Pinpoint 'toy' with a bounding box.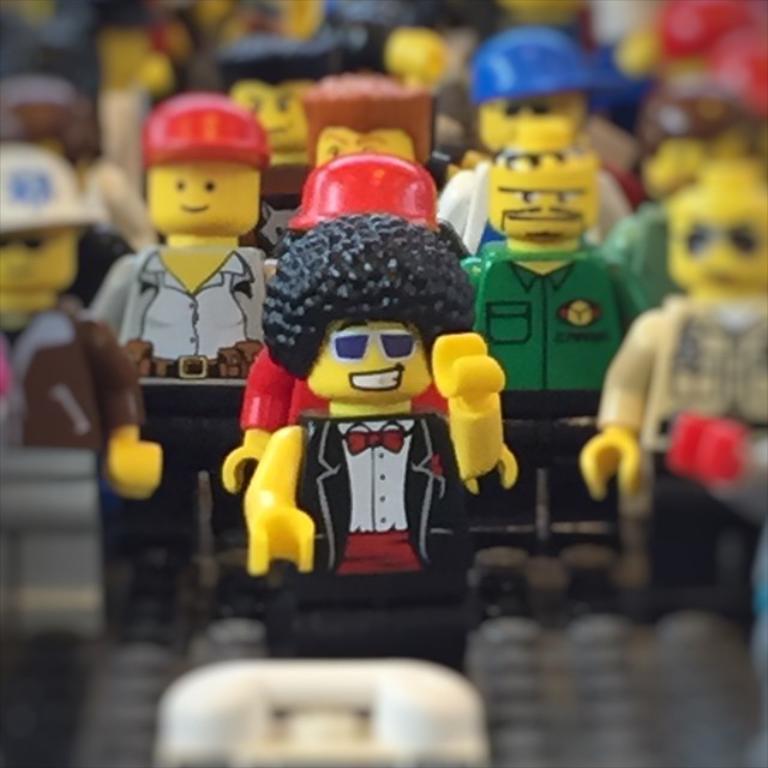
241,217,518,672.
